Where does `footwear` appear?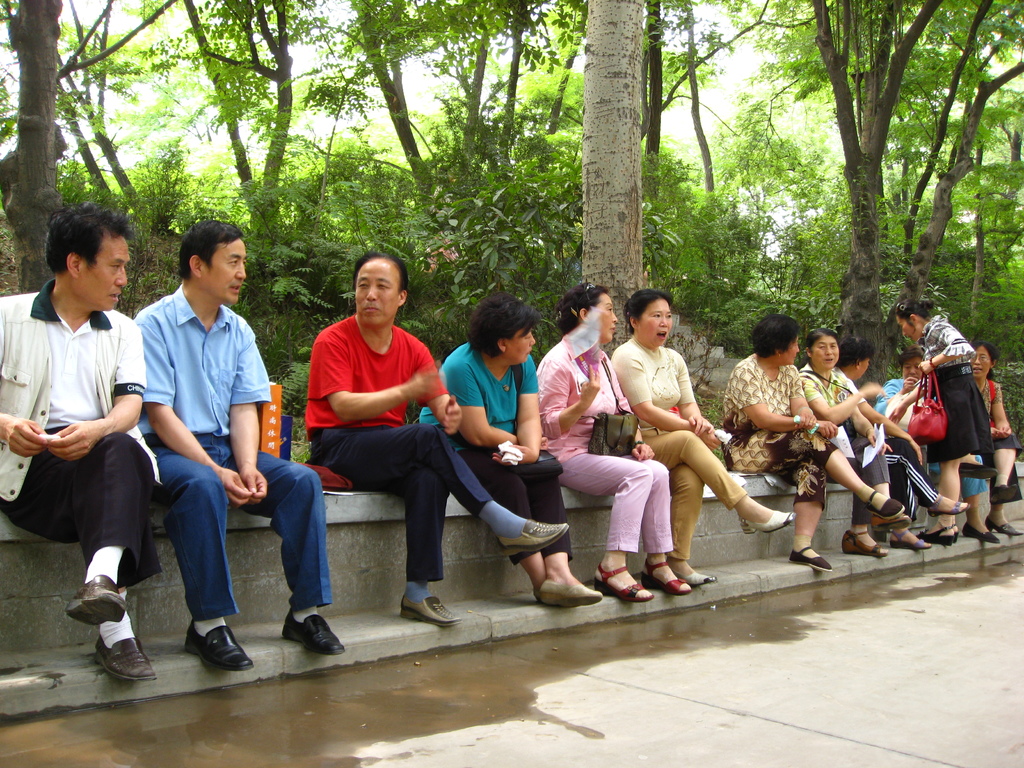
Appears at <box>65,572,129,630</box>.
